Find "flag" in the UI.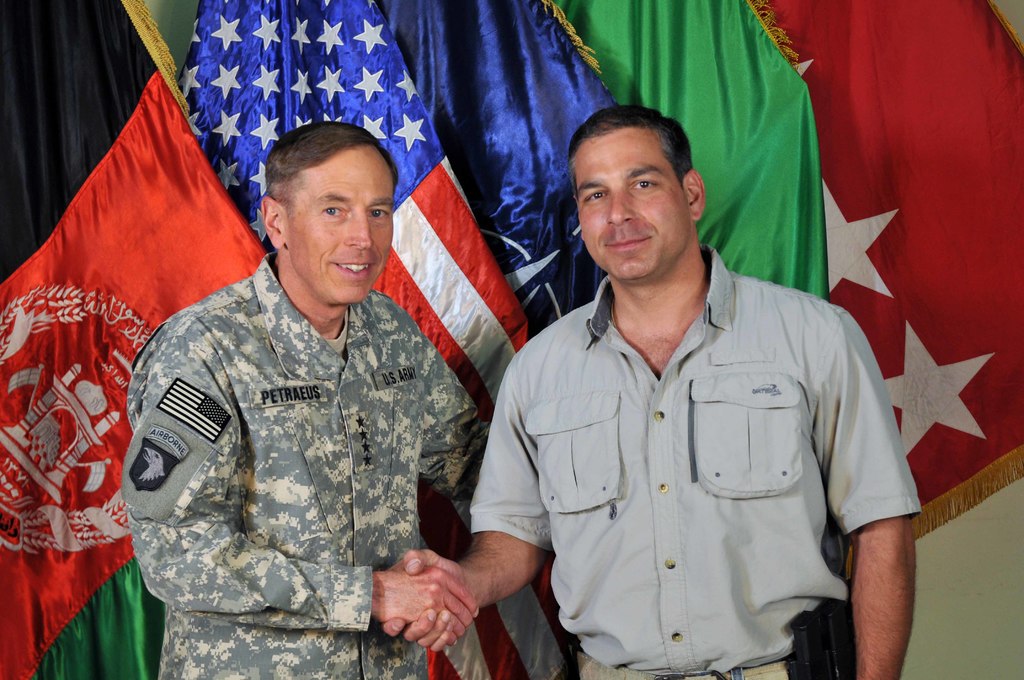
UI element at <bbox>541, 0, 845, 311</bbox>.
